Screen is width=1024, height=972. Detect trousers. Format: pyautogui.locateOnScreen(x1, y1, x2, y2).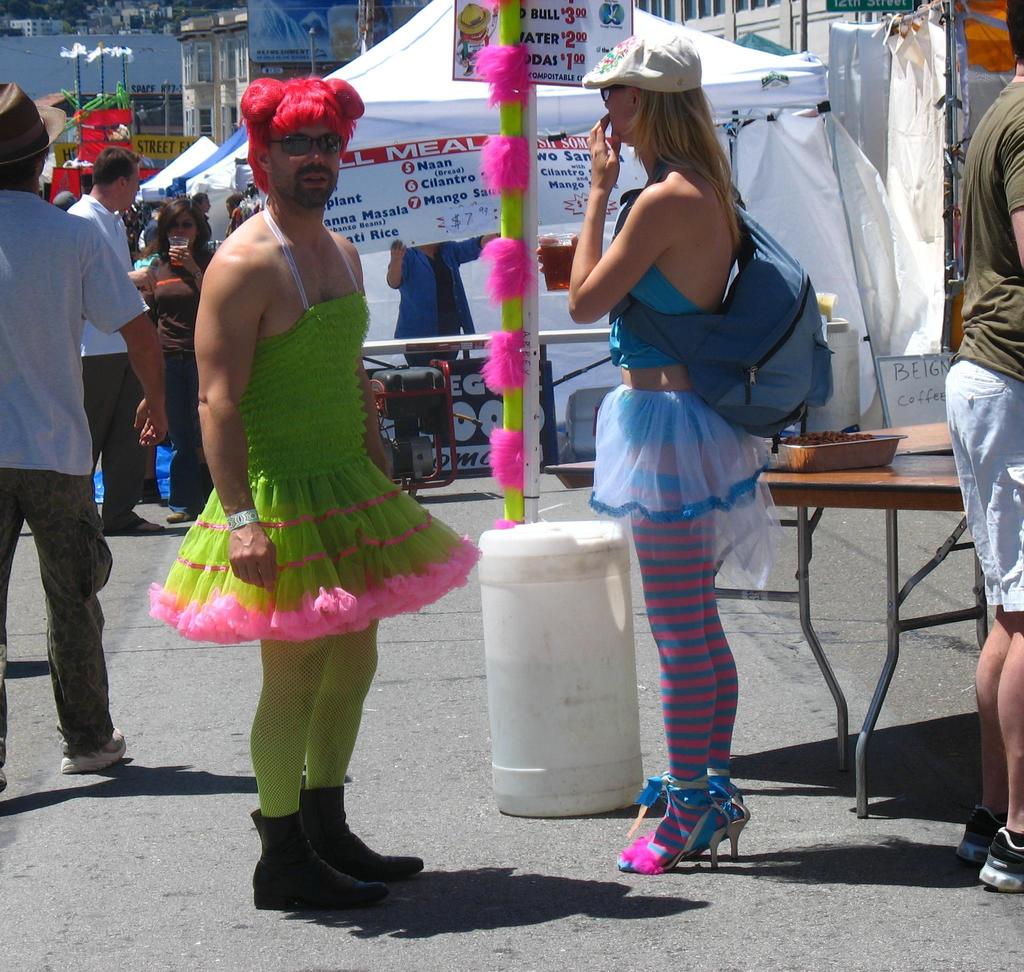
pyautogui.locateOnScreen(83, 353, 148, 519).
